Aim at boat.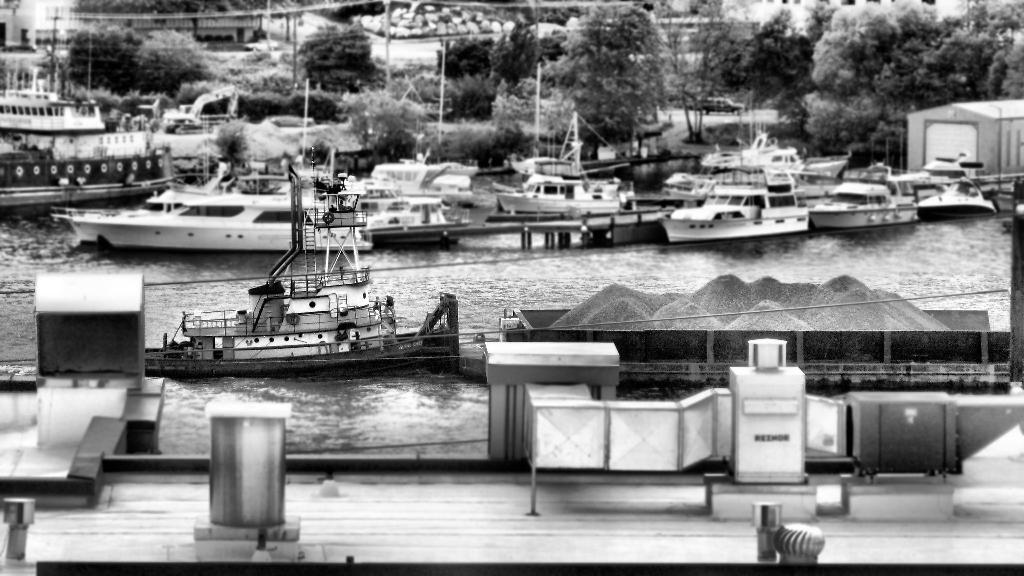
Aimed at bbox=[0, 90, 86, 125].
